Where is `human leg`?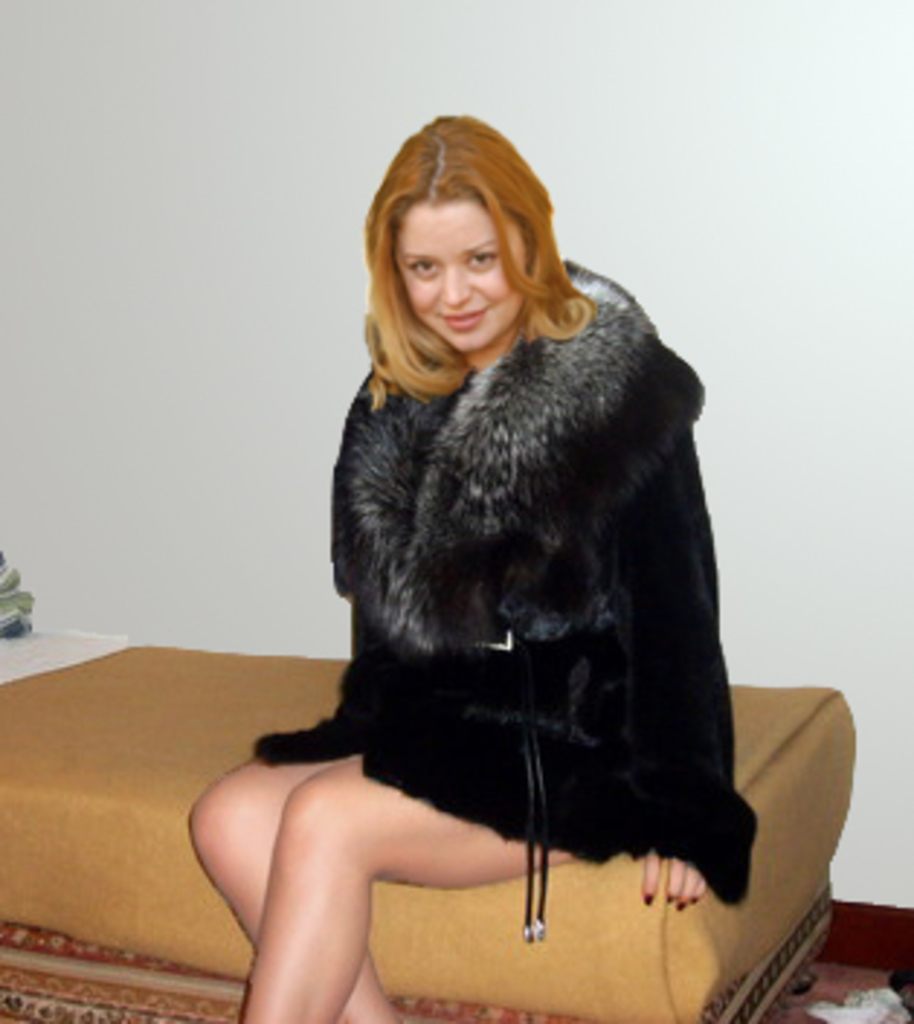
[left=192, top=754, right=395, bottom=1021].
